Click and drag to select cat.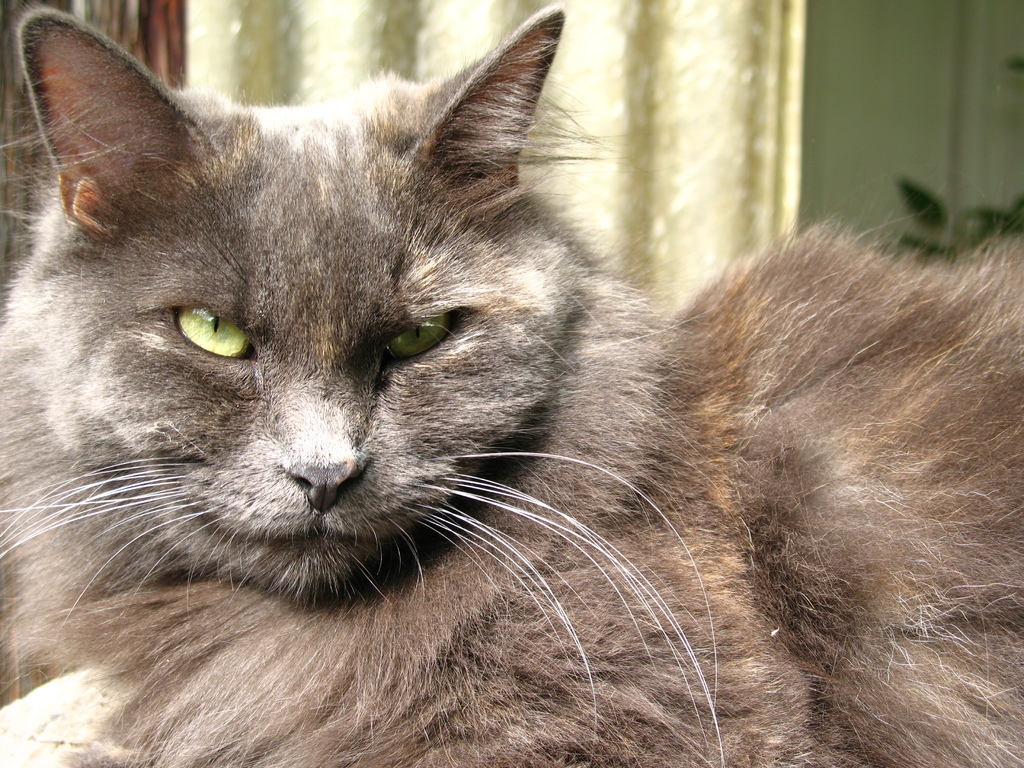
Selection: x1=0, y1=3, x2=1023, y2=767.
